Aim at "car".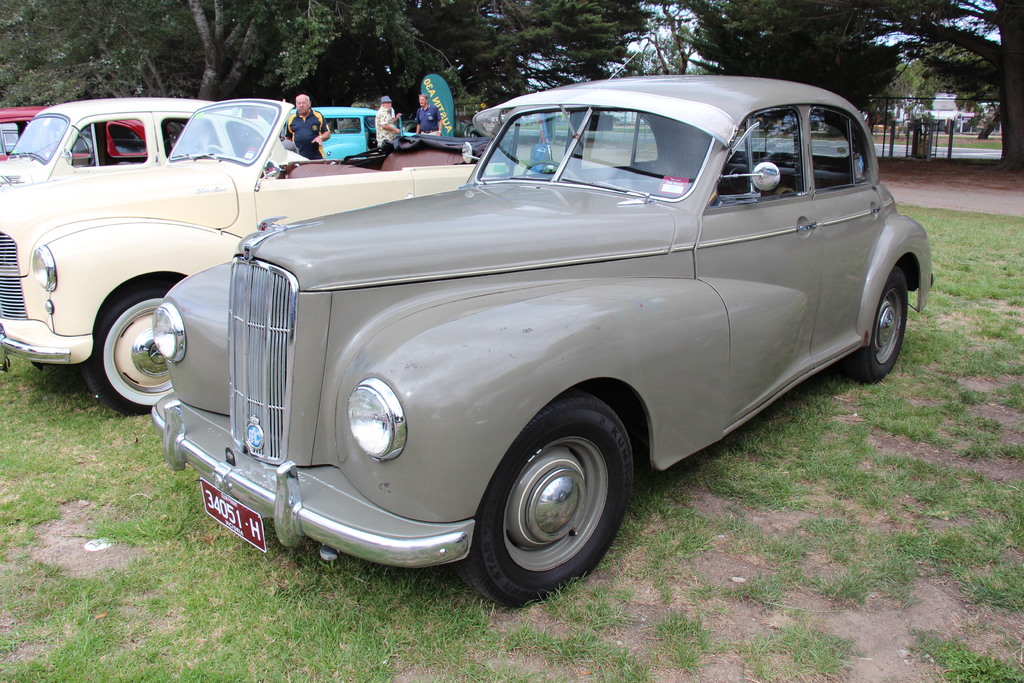
Aimed at 291 110 419 161.
